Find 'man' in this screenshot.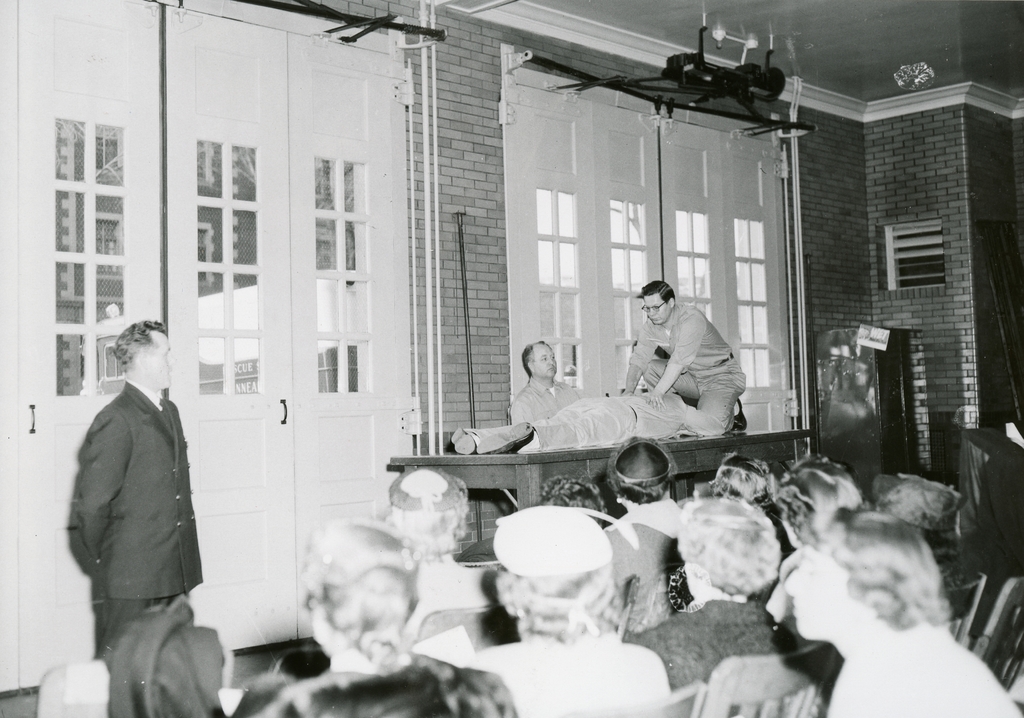
The bounding box for 'man' is <box>610,441,689,630</box>.
